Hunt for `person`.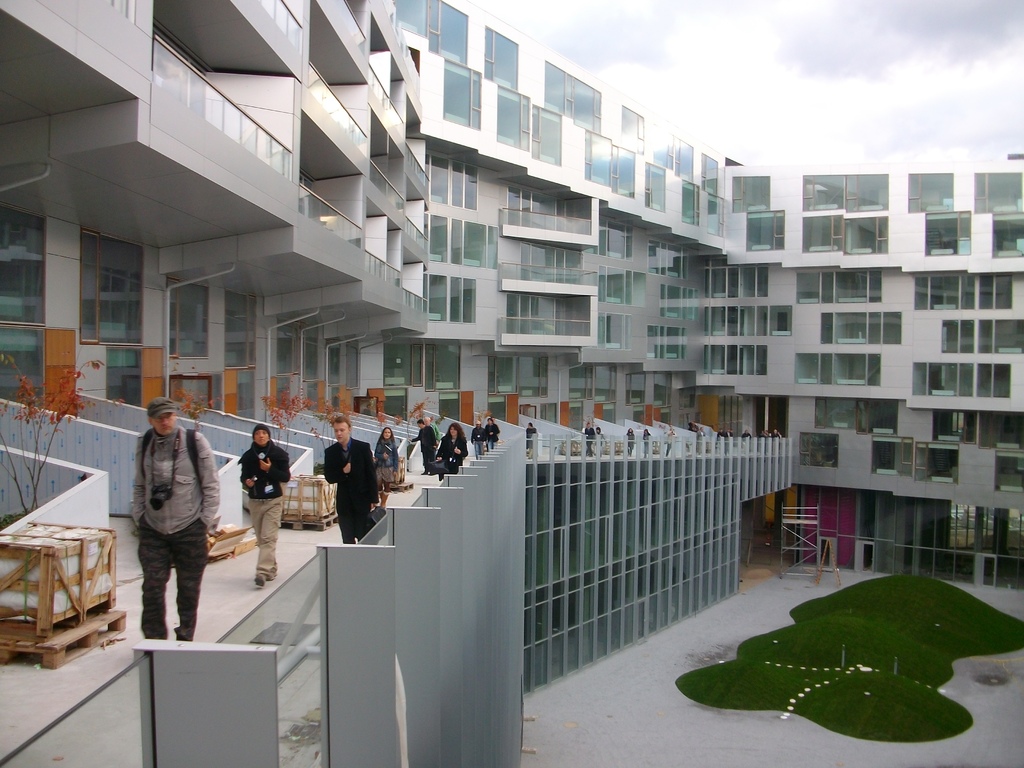
Hunted down at (x1=129, y1=399, x2=219, y2=649).
